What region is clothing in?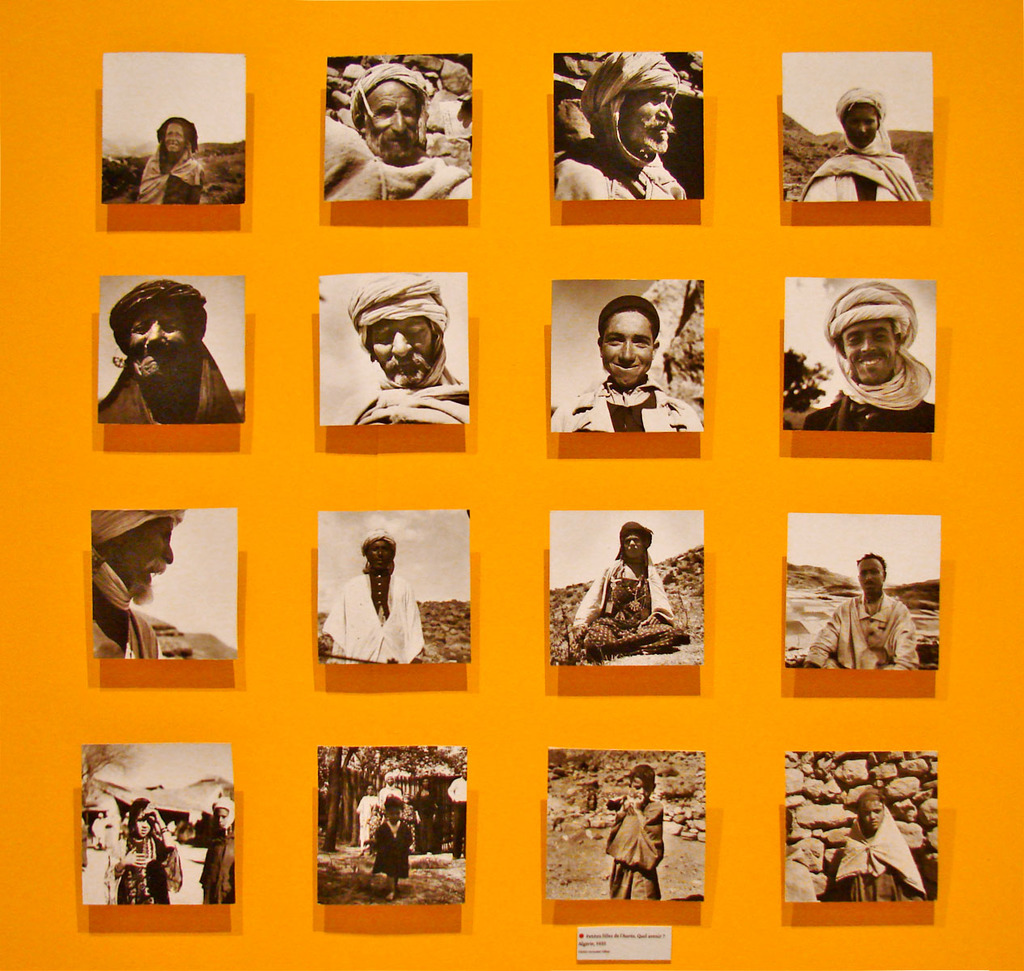
box(795, 86, 917, 213).
